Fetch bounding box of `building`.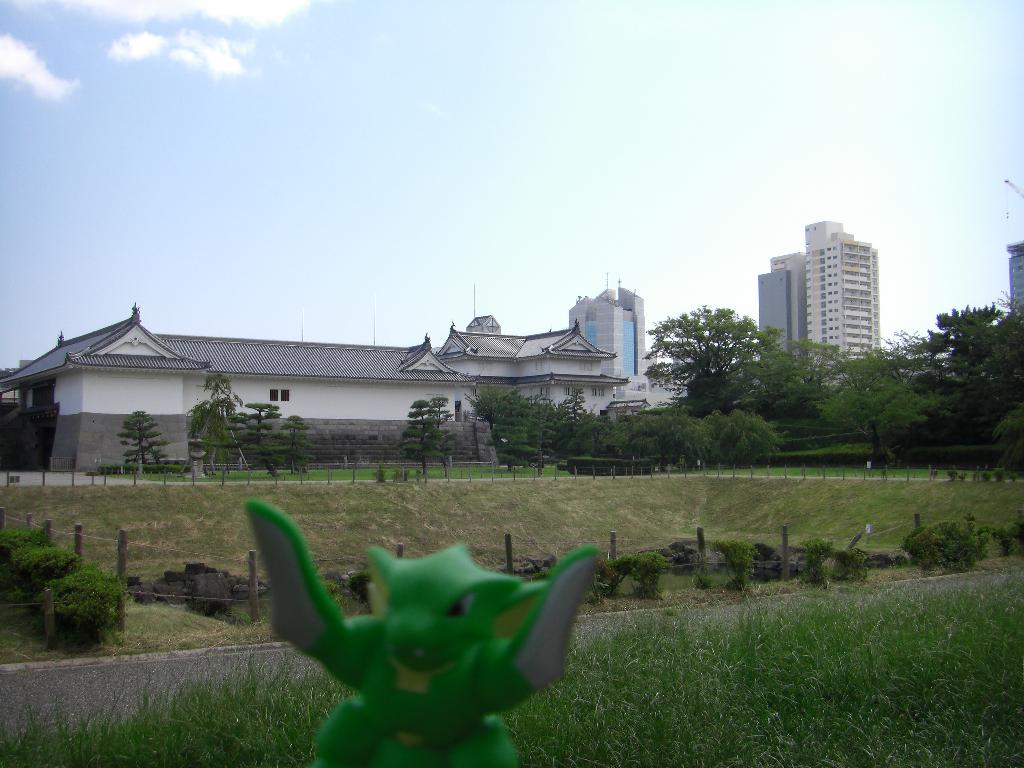
Bbox: {"x1": 759, "y1": 248, "x2": 804, "y2": 363}.
